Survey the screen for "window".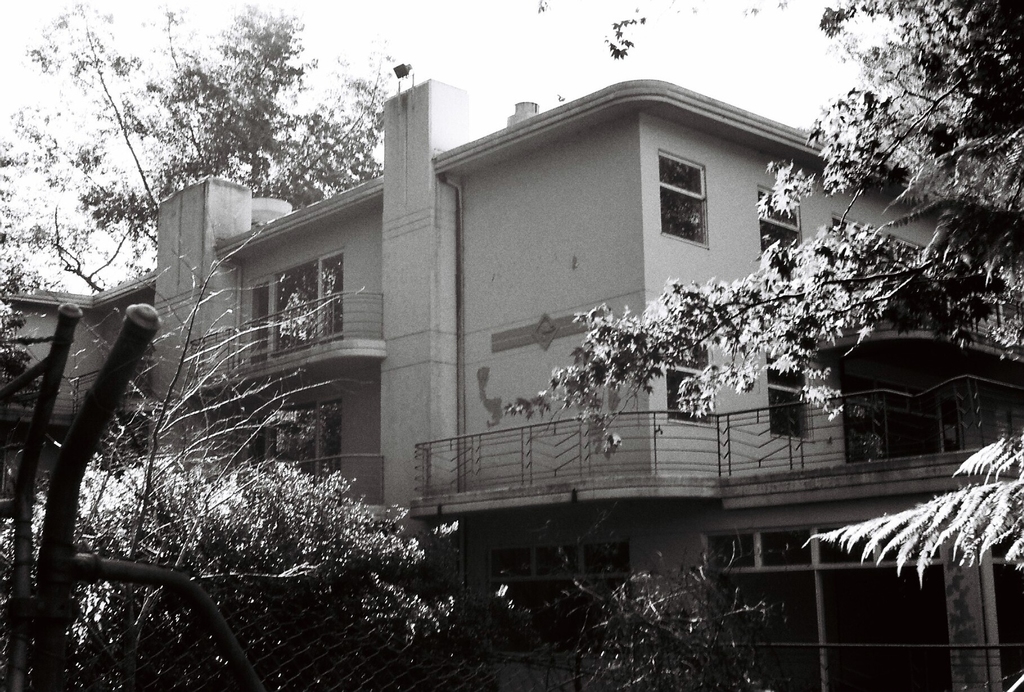
Survey found: [x1=665, y1=345, x2=716, y2=422].
